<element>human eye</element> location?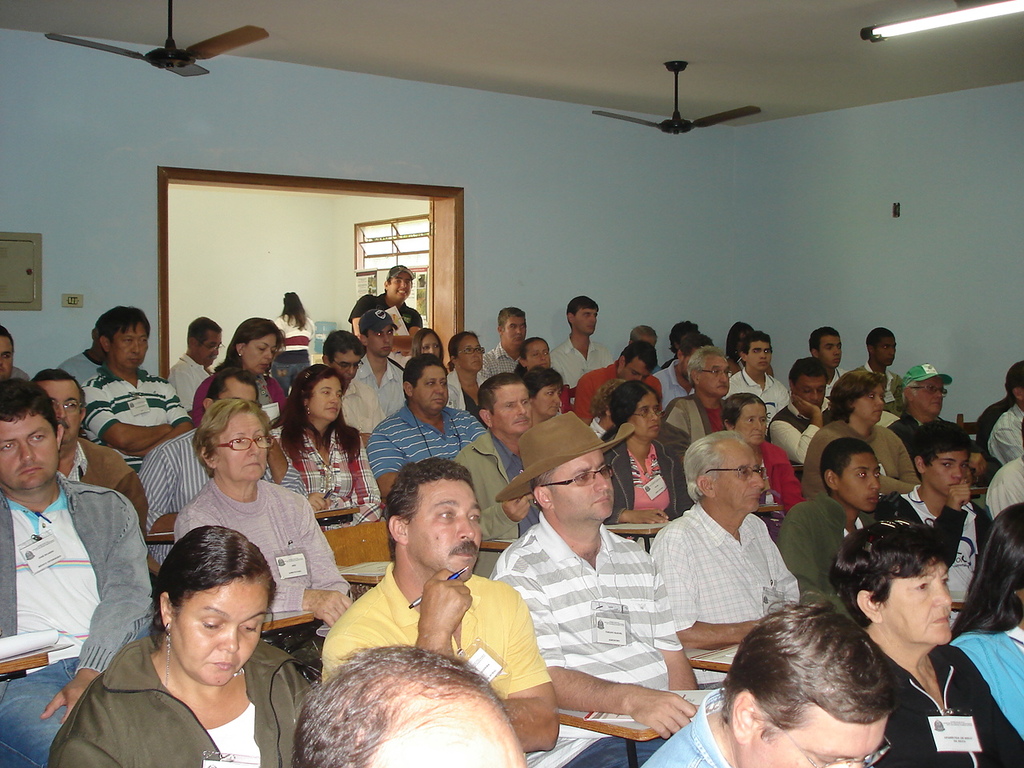
l=465, t=346, r=473, b=354
